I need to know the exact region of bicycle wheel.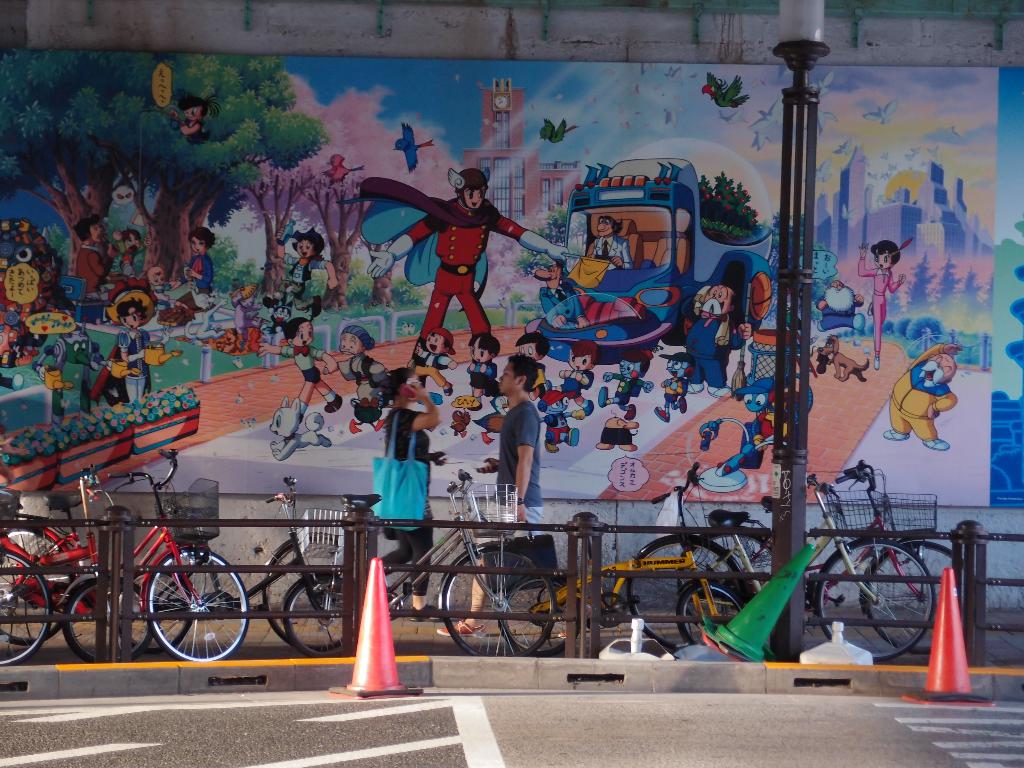
Region: box(673, 529, 776, 631).
